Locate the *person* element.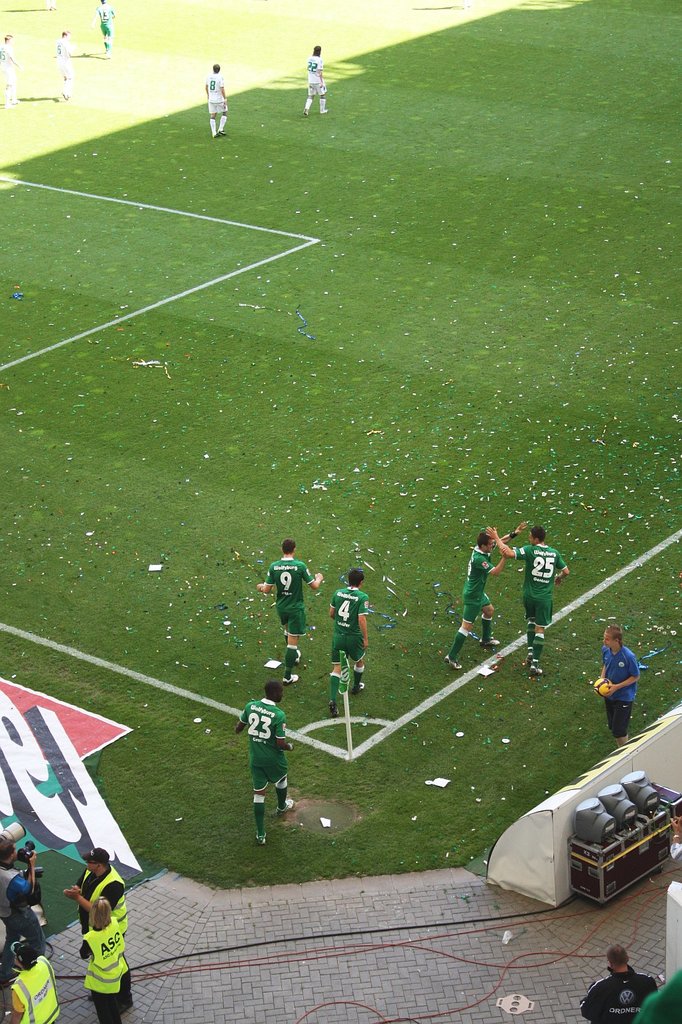
Element bbox: 583 623 640 766.
